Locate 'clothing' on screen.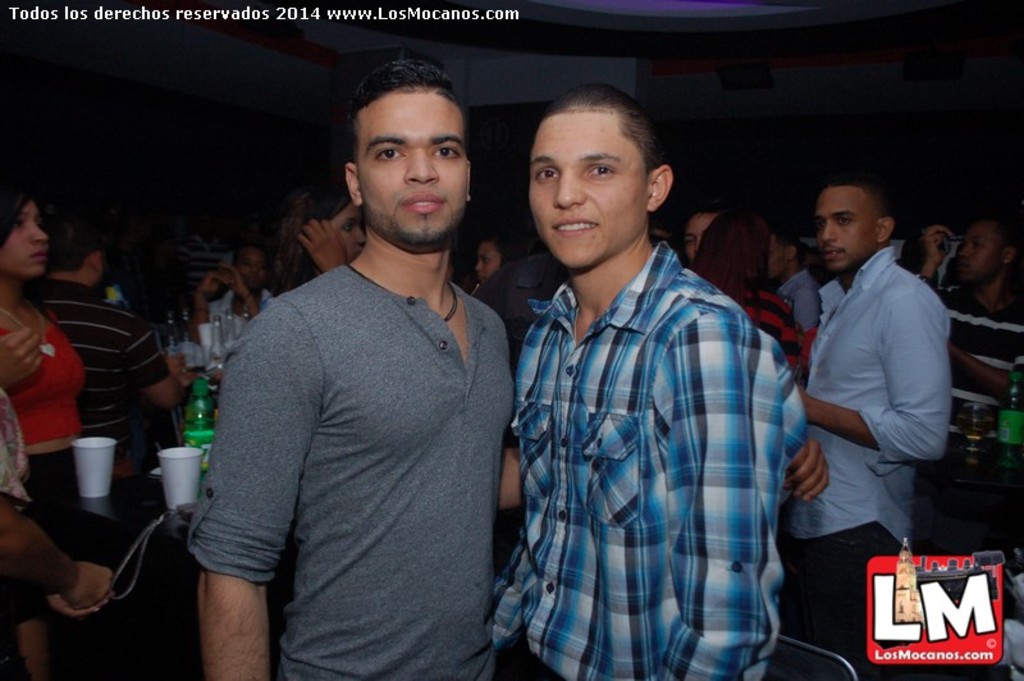
On screen at (806,227,948,680).
